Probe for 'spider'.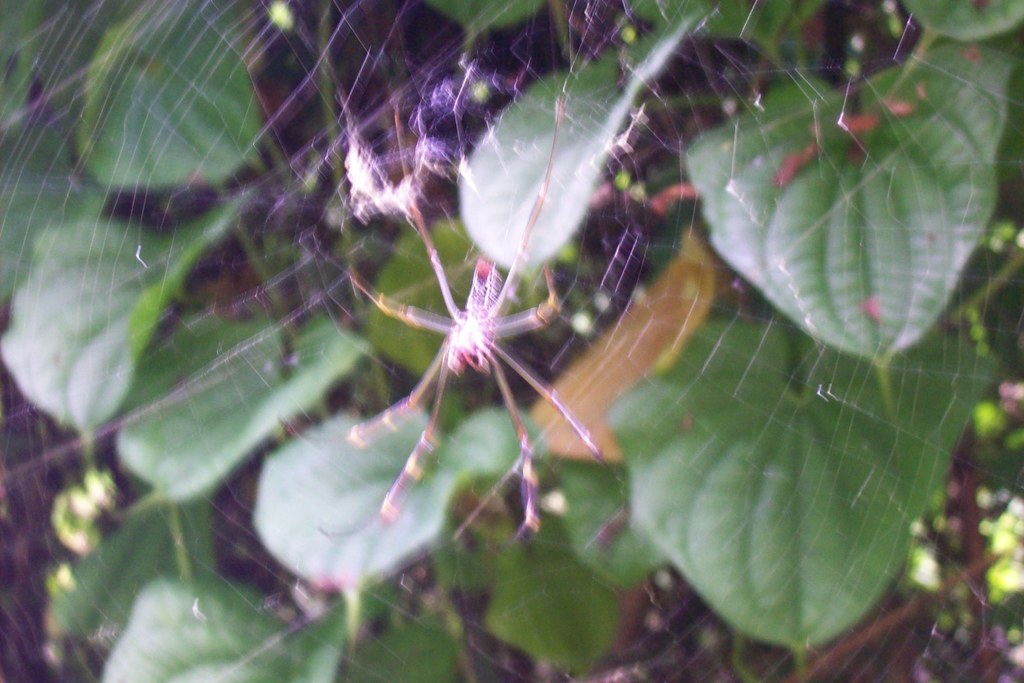
Probe result: pyautogui.locateOnScreen(342, 88, 611, 539).
